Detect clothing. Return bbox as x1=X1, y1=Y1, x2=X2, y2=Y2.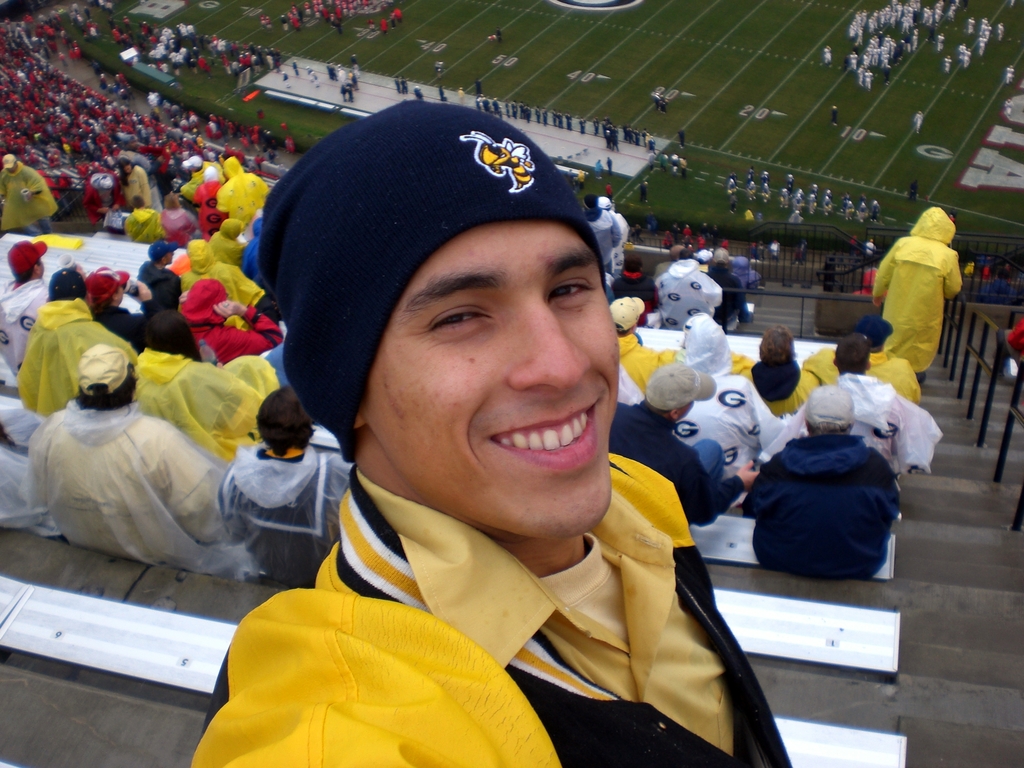
x1=872, y1=49, x2=877, y2=66.
